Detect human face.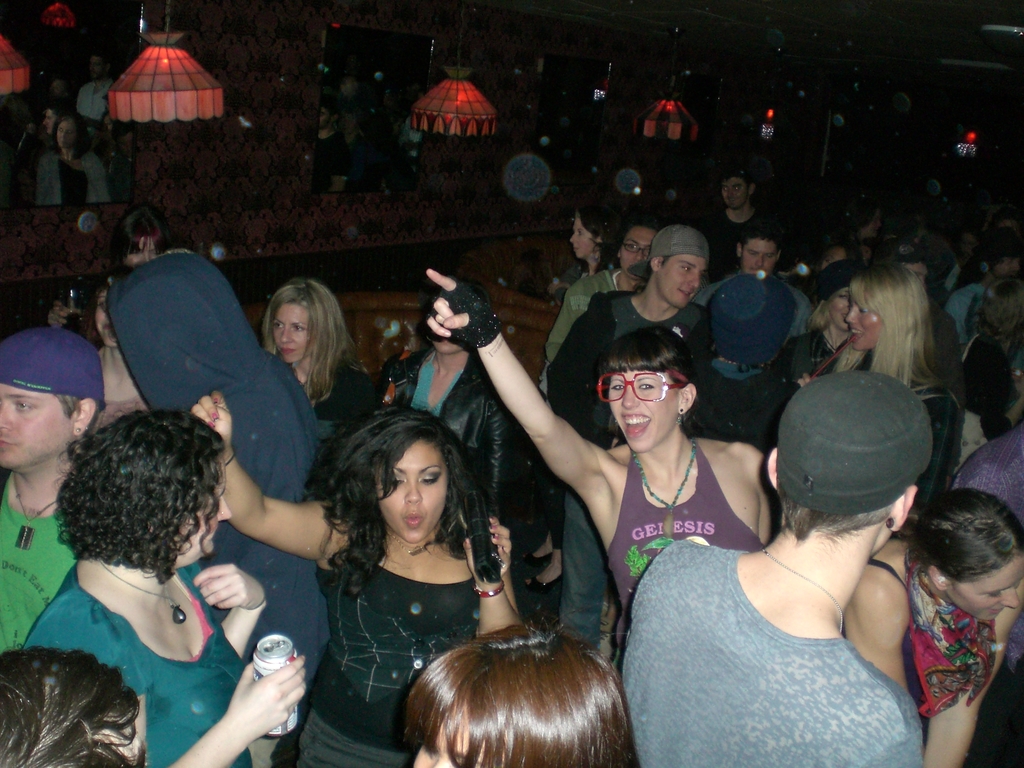
Detected at <box>721,177,748,212</box>.
